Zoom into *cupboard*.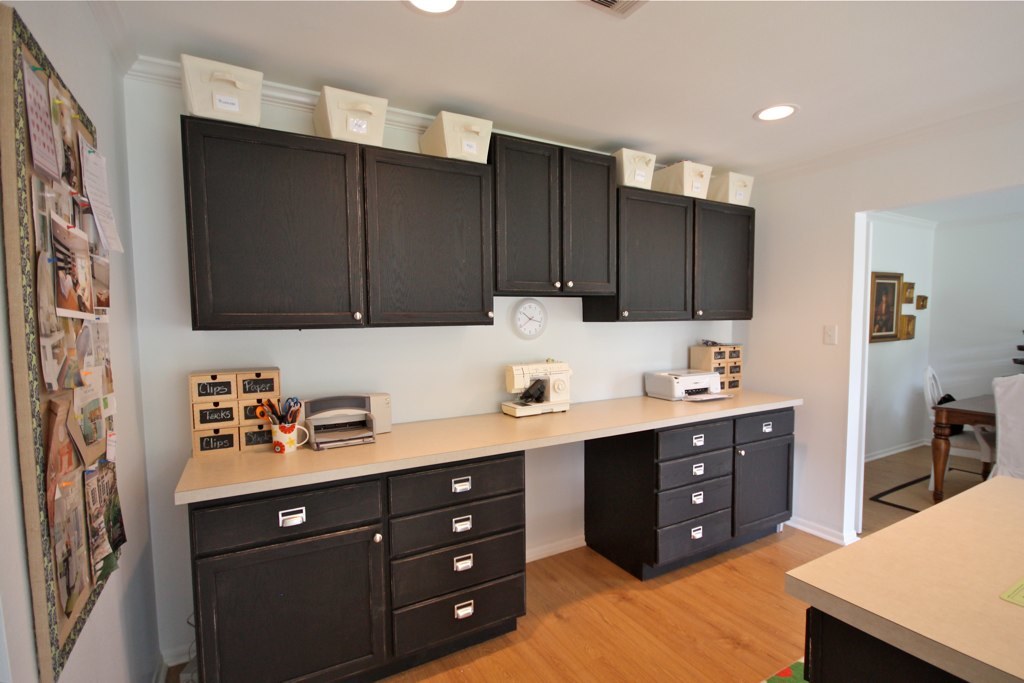
Zoom target: box(181, 449, 533, 682).
